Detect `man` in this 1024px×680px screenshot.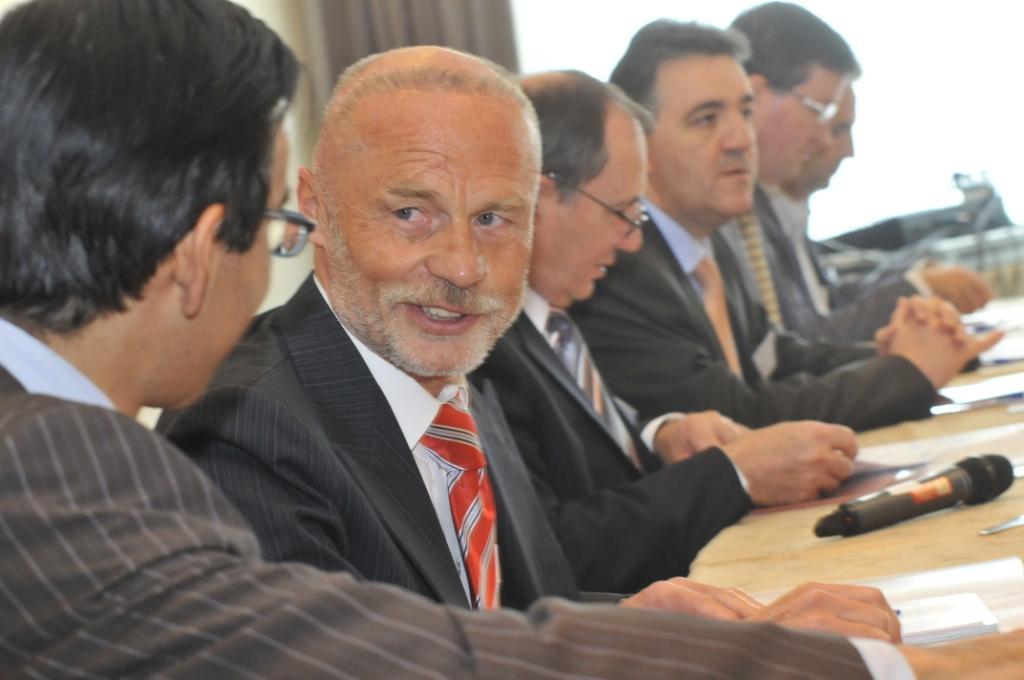
Detection: (left=473, top=61, right=861, bottom=591).
